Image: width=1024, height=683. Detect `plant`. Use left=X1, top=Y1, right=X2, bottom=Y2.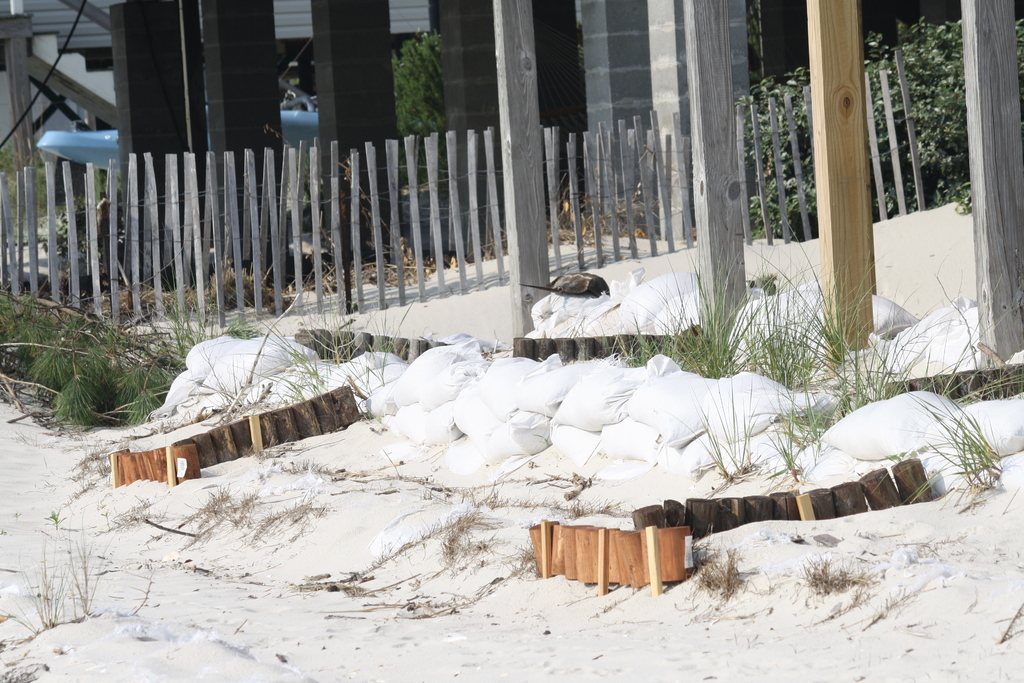
left=757, top=384, right=806, bottom=486.
